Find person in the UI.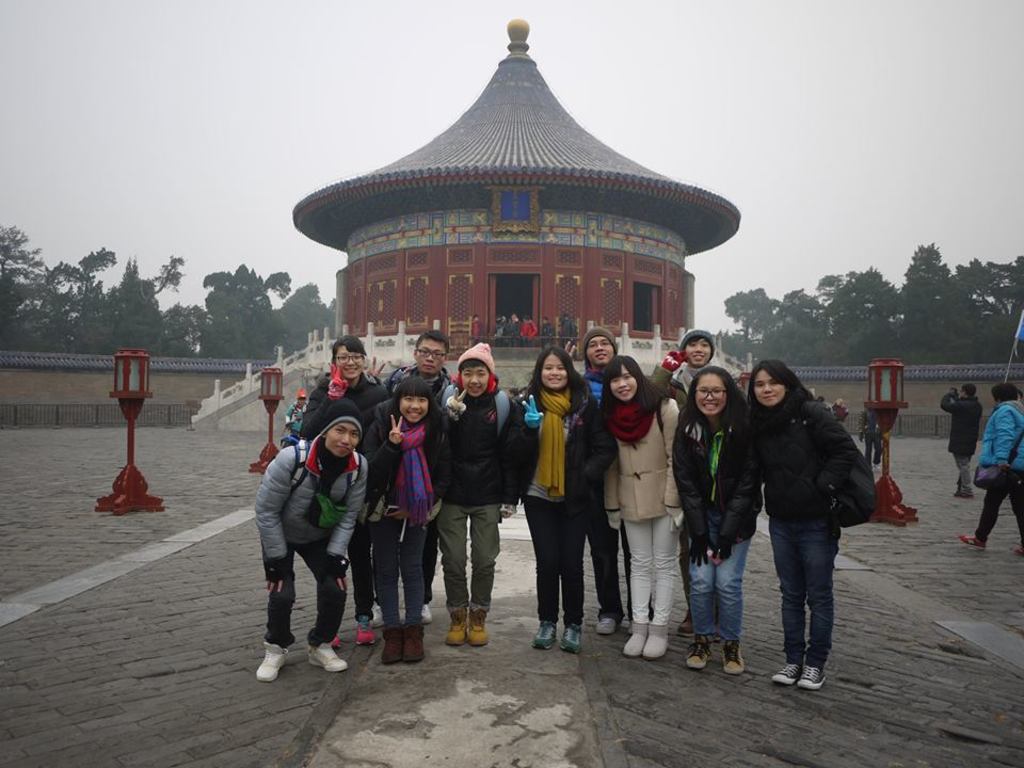
UI element at <region>555, 317, 577, 340</region>.
